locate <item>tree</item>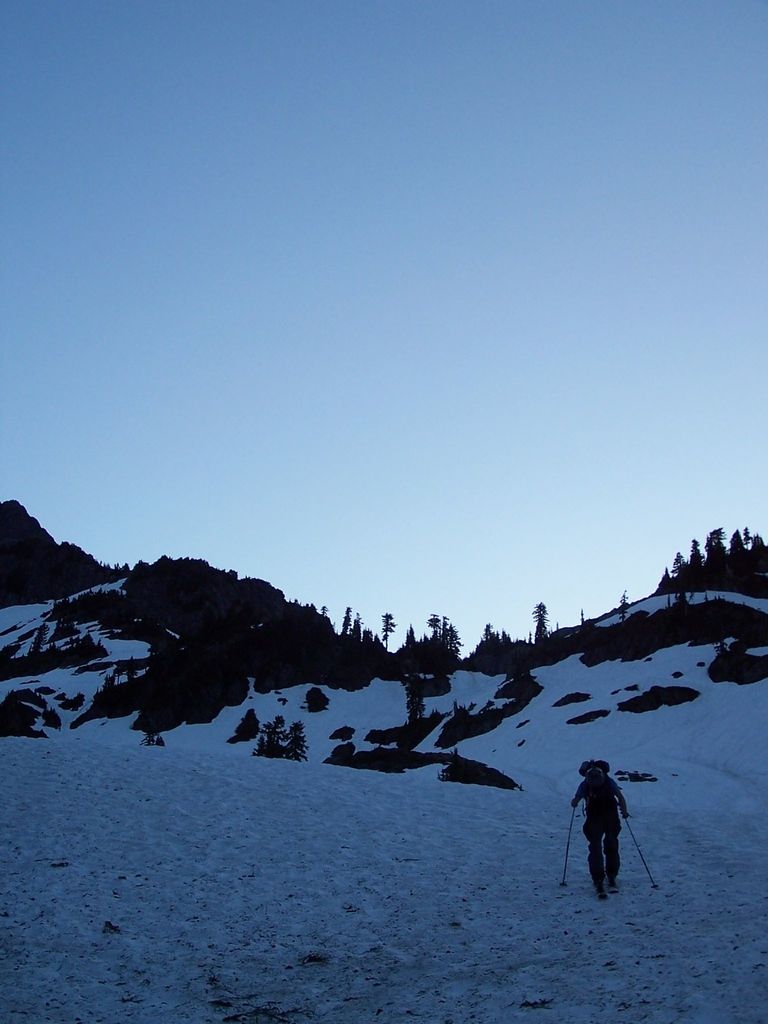
{"left": 383, "top": 613, "right": 401, "bottom": 643}
